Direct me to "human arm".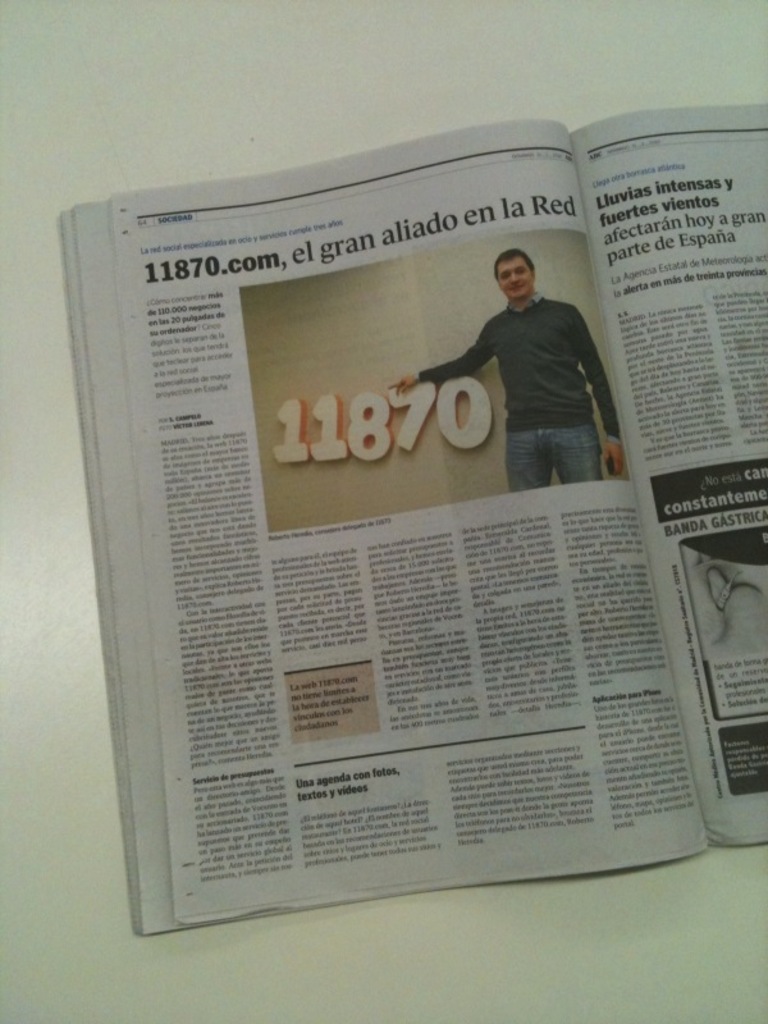
Direction: (left=371, top=333, right=508, bottom=388).
